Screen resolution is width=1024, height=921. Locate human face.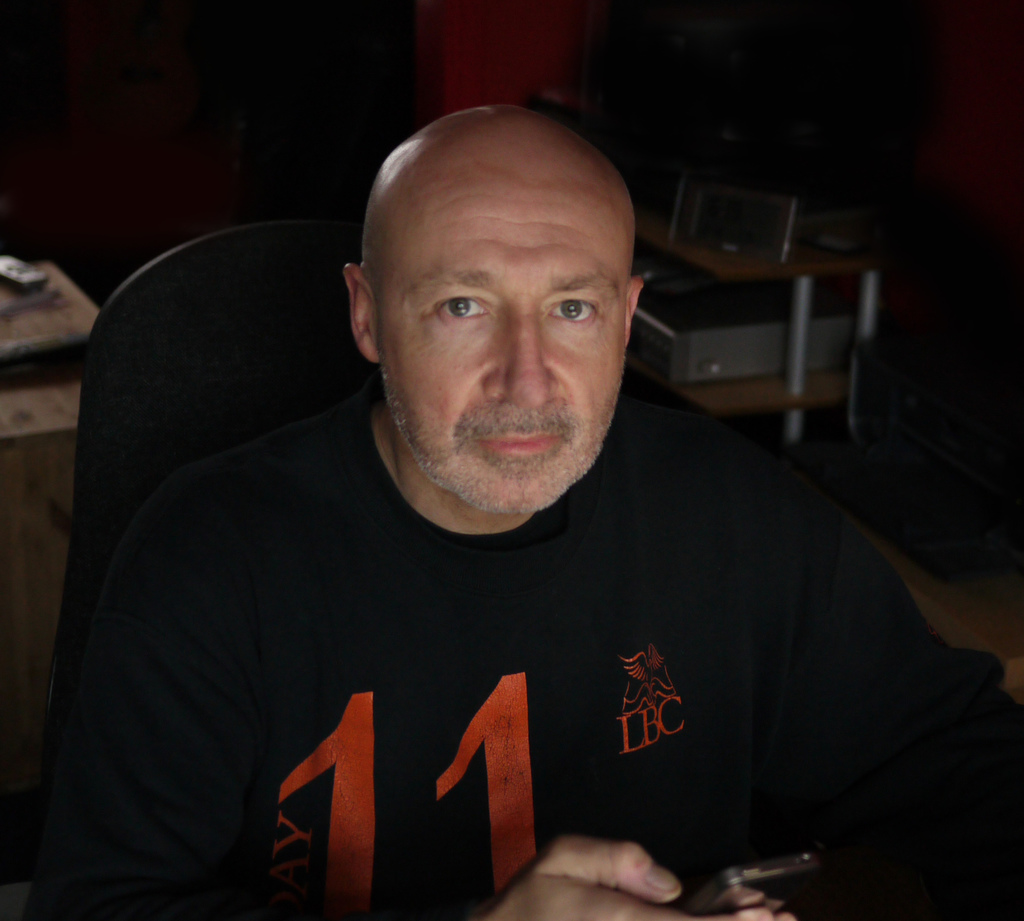
[371, 138, 630, 517].
